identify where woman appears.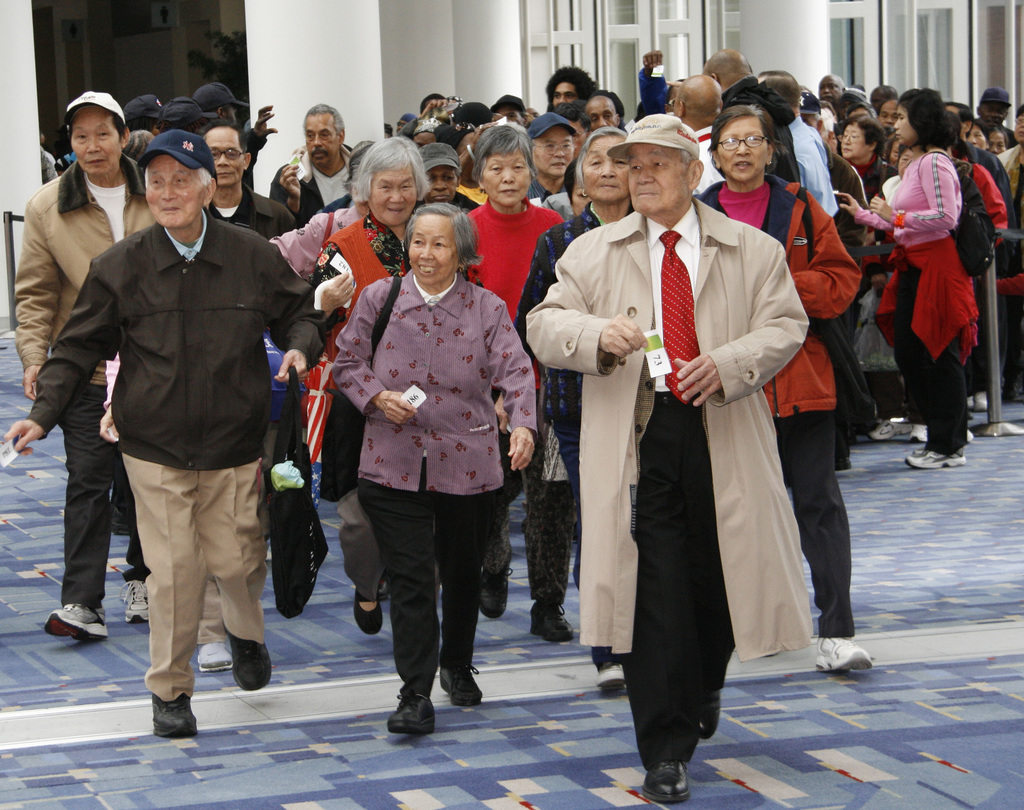
Appears at l=461, t=132, r=566, b=619.
